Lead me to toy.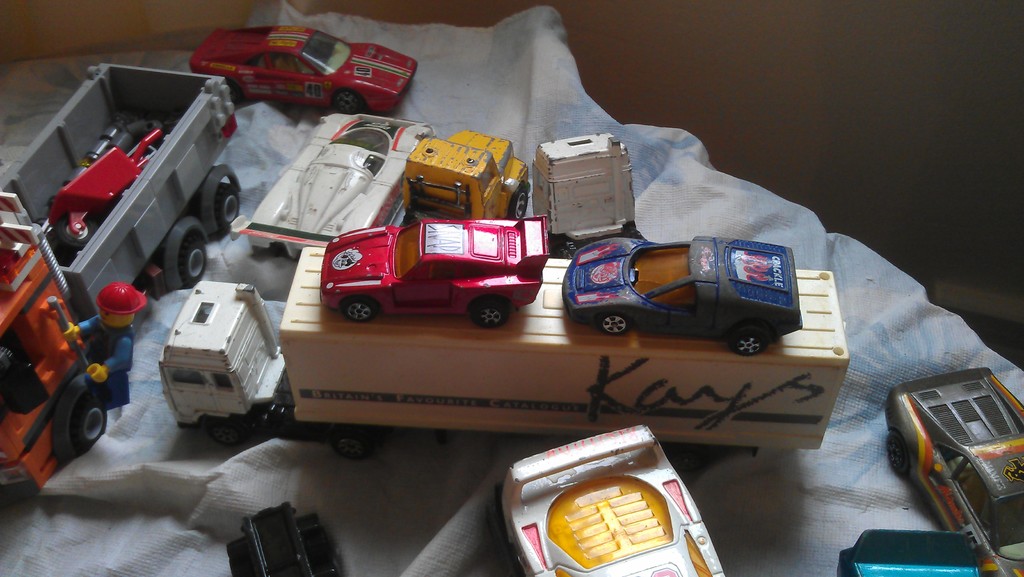
Lead to x1=236 y1=105 x2=419 y2=263.
